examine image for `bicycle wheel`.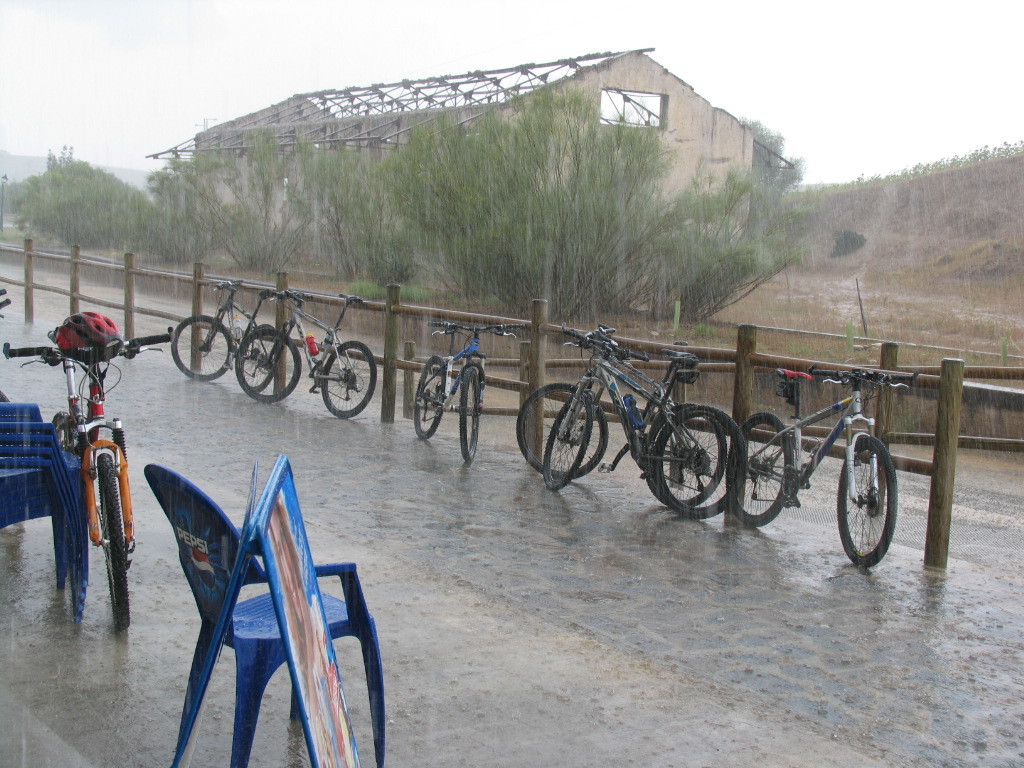
Examination result: <region>647, 403, 748, 521</region>.
